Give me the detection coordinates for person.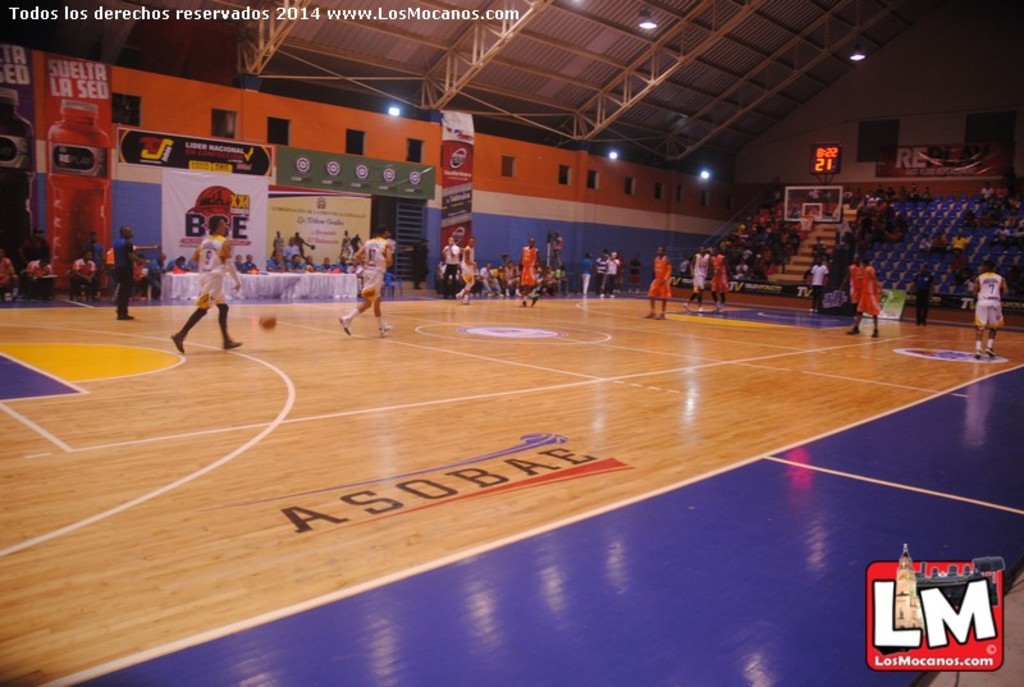
[334, 219, 410, 339].
